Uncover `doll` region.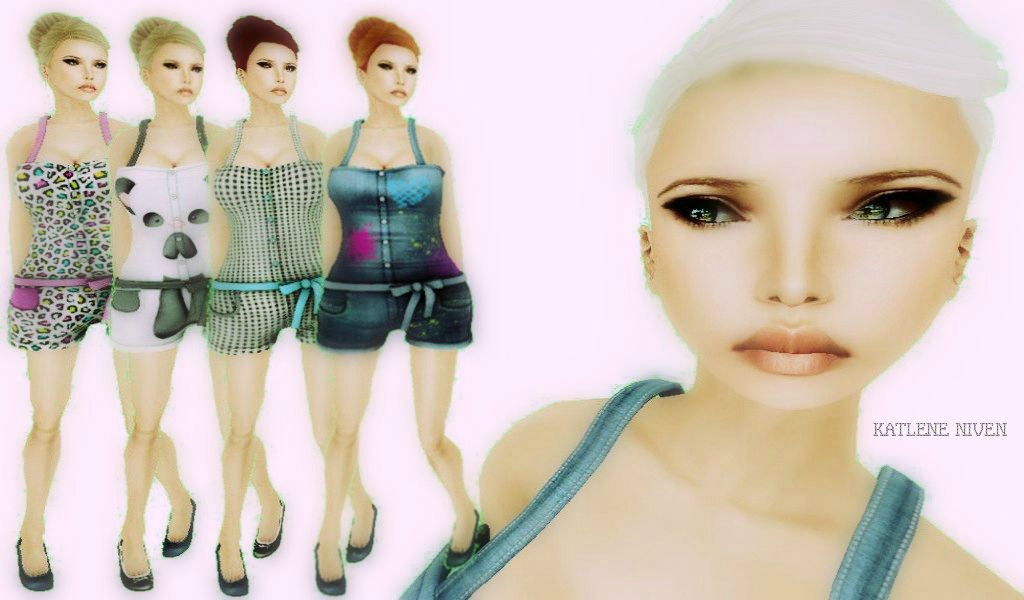
Uncovered: 95, 9, 281, 593.
